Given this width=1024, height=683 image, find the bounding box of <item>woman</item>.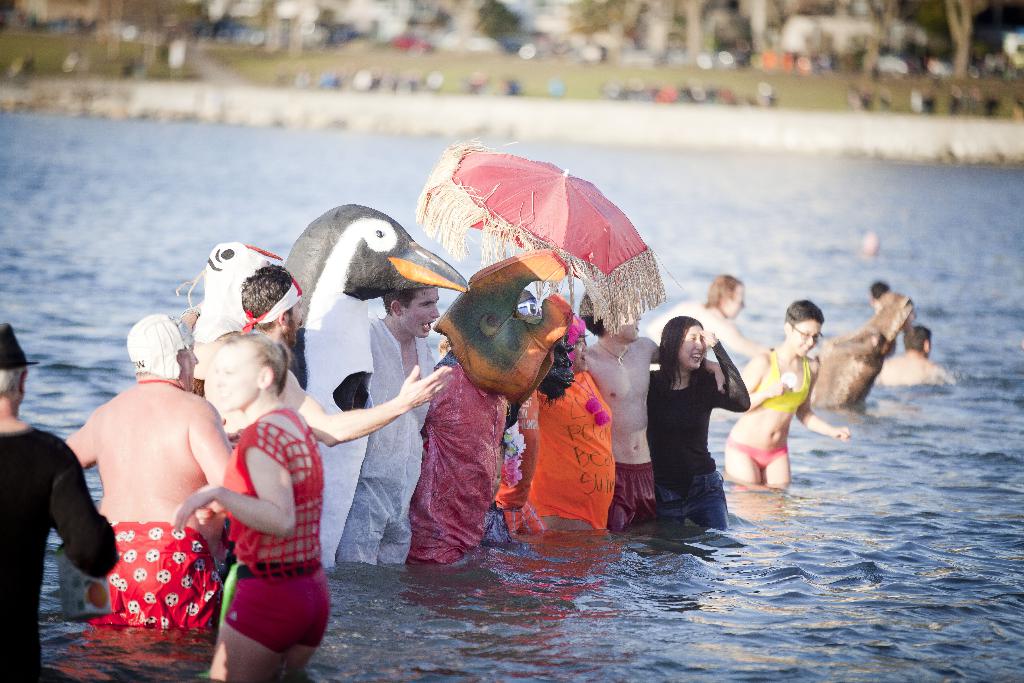
pyautogui.locateOnScreen(723, 304, 853, 488).
